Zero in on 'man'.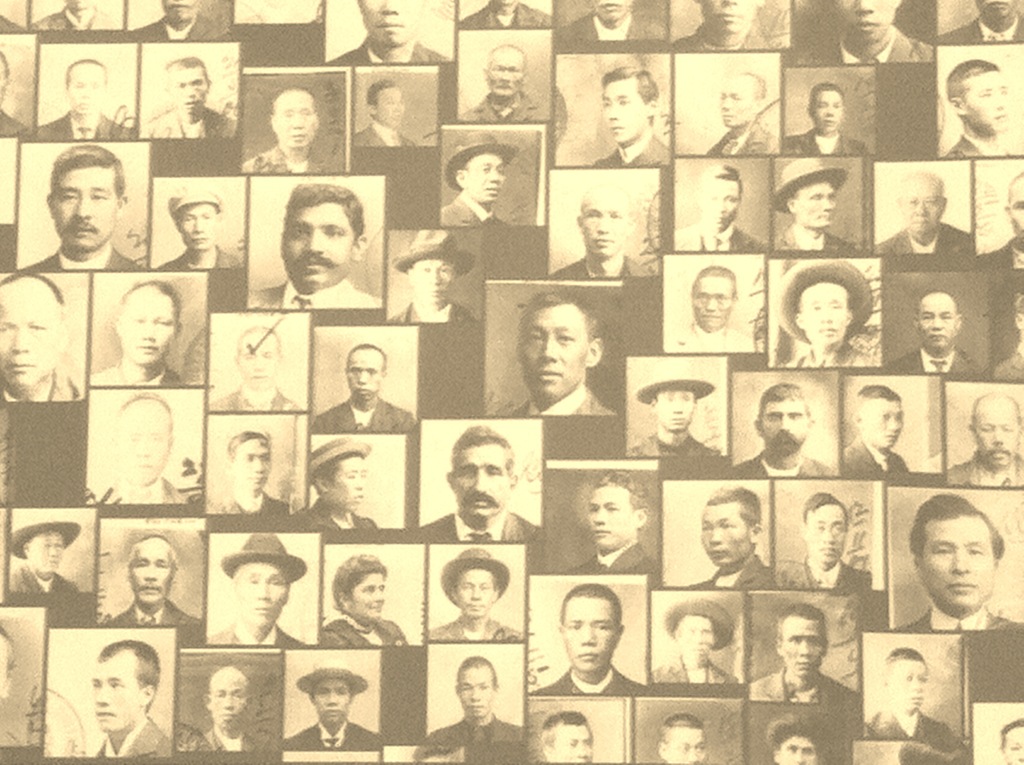
Zeroed in: 948:392:1023:485.
